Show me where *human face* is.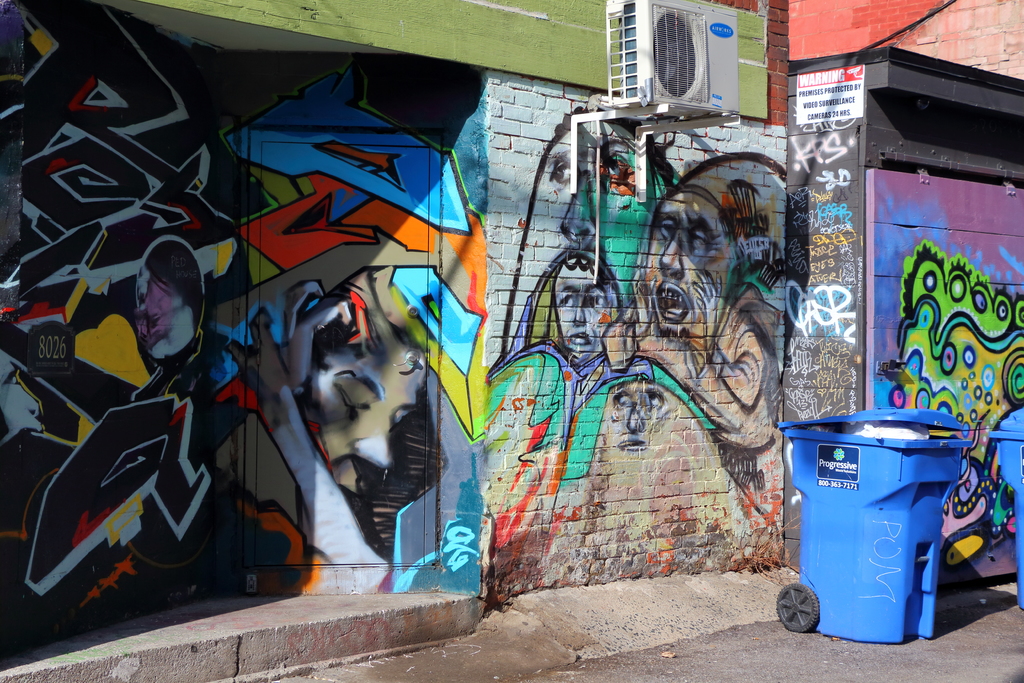
*human face* is at crop(644, 189, 732, 337).
